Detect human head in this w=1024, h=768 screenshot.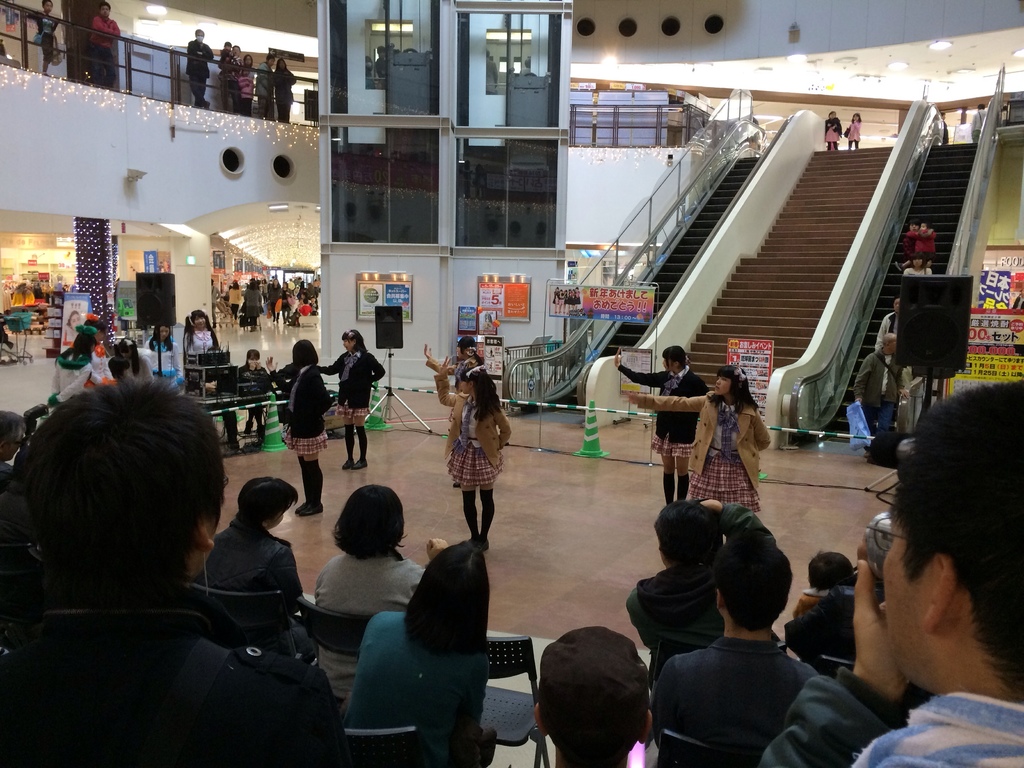
Detection: [x1=237, y1=476, x2=293, y2=531].
